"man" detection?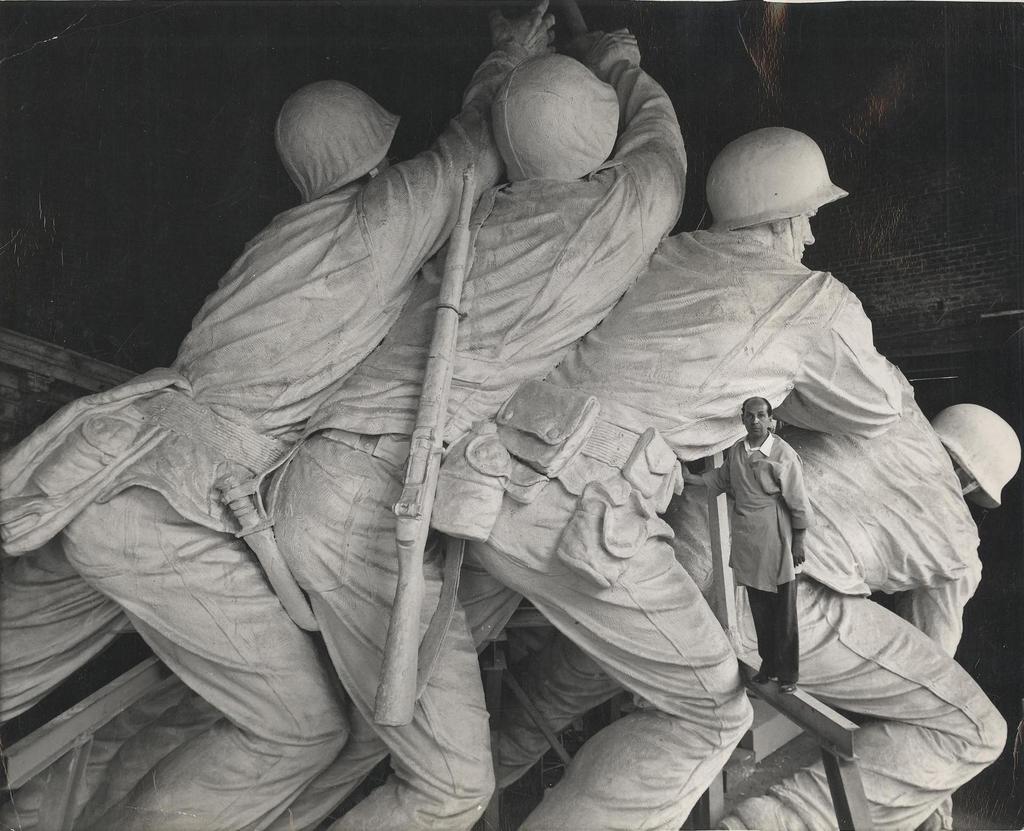
<region>720, 398, 1023, 830</region>
